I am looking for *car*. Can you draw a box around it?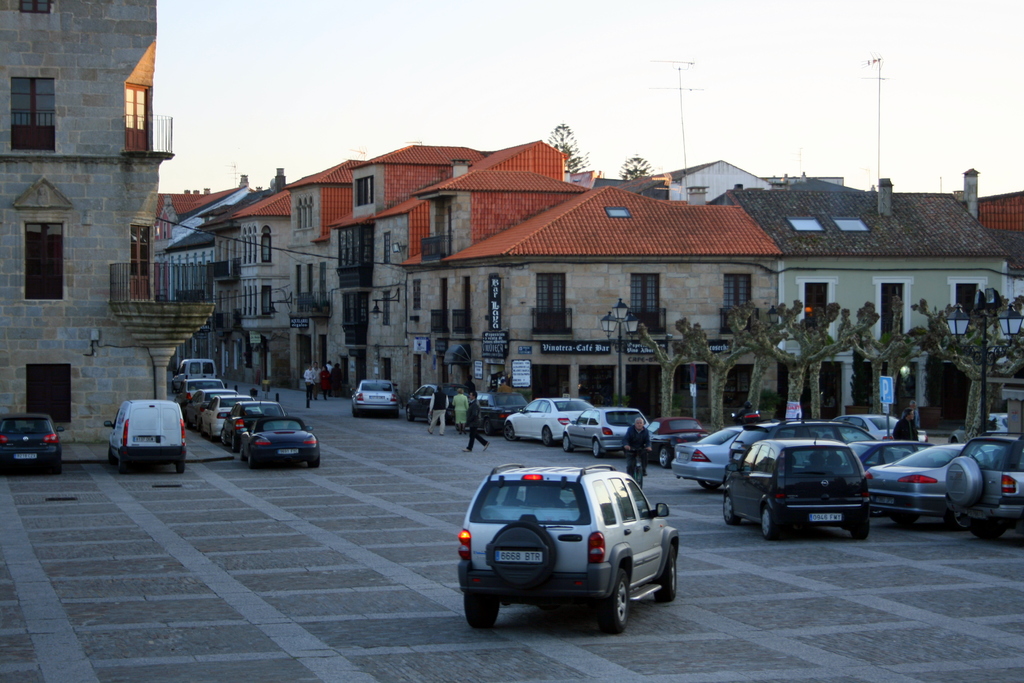
Sure, the bounding box is (x1=497, y1=393, x2=606, y2=447).
